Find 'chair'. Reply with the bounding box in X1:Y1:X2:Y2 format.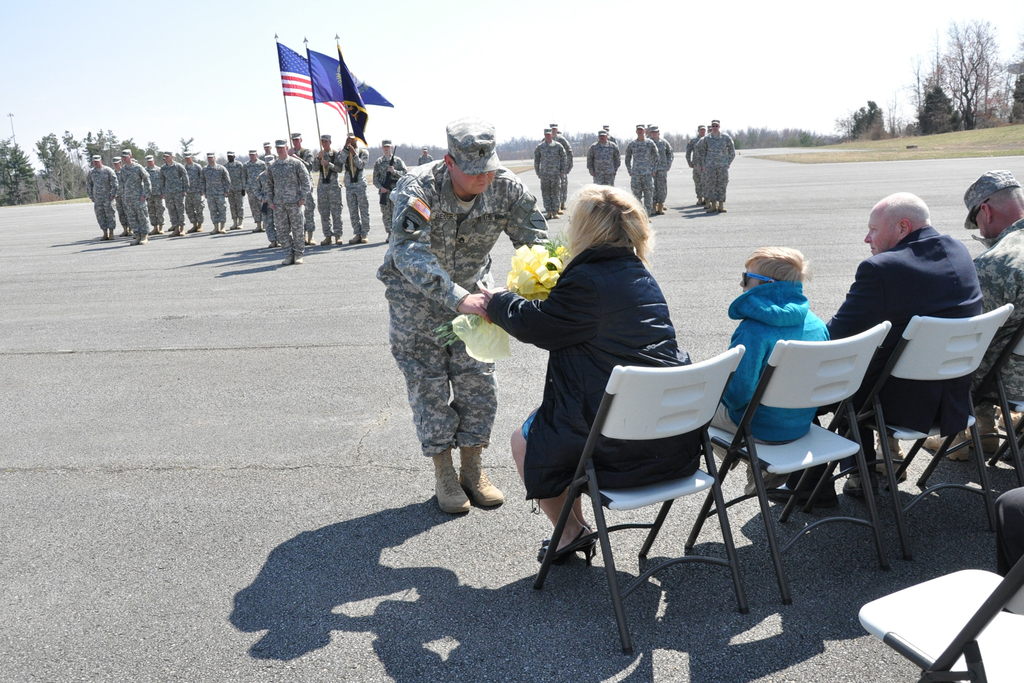
919:330:1023:489.
